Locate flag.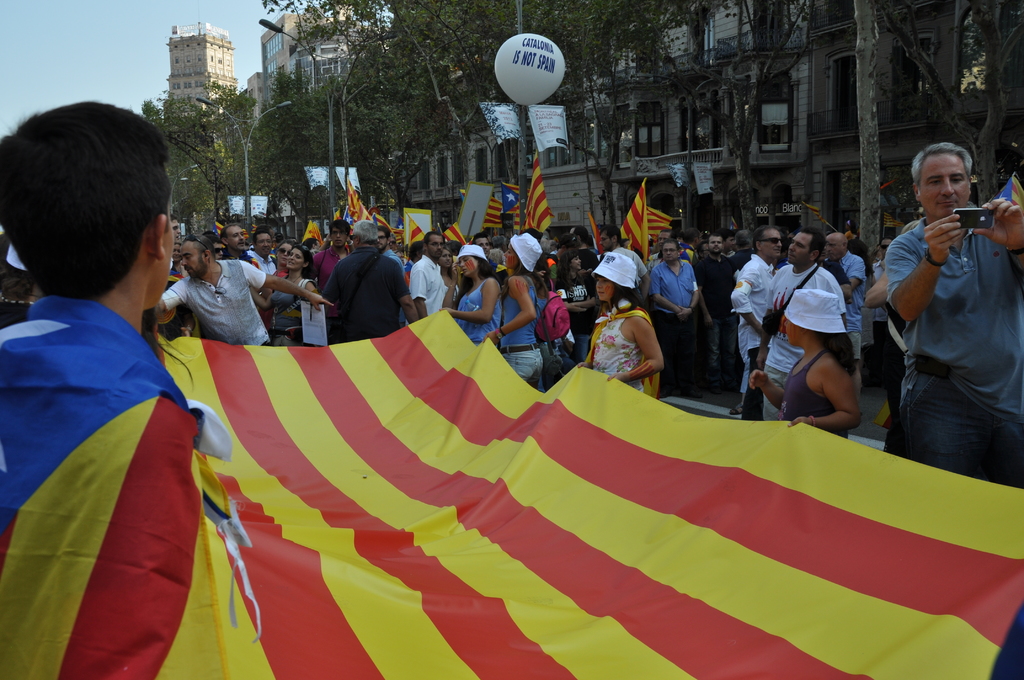
Bounding box: <box>305,222,322,245</box>.
